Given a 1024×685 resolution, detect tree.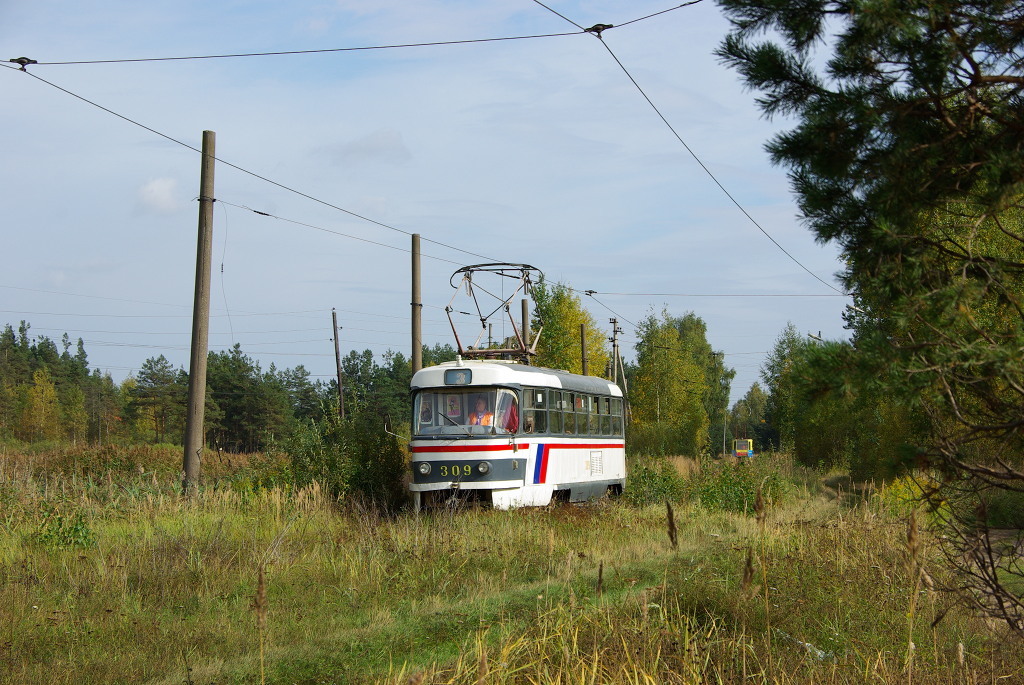
264 358 329 417.
